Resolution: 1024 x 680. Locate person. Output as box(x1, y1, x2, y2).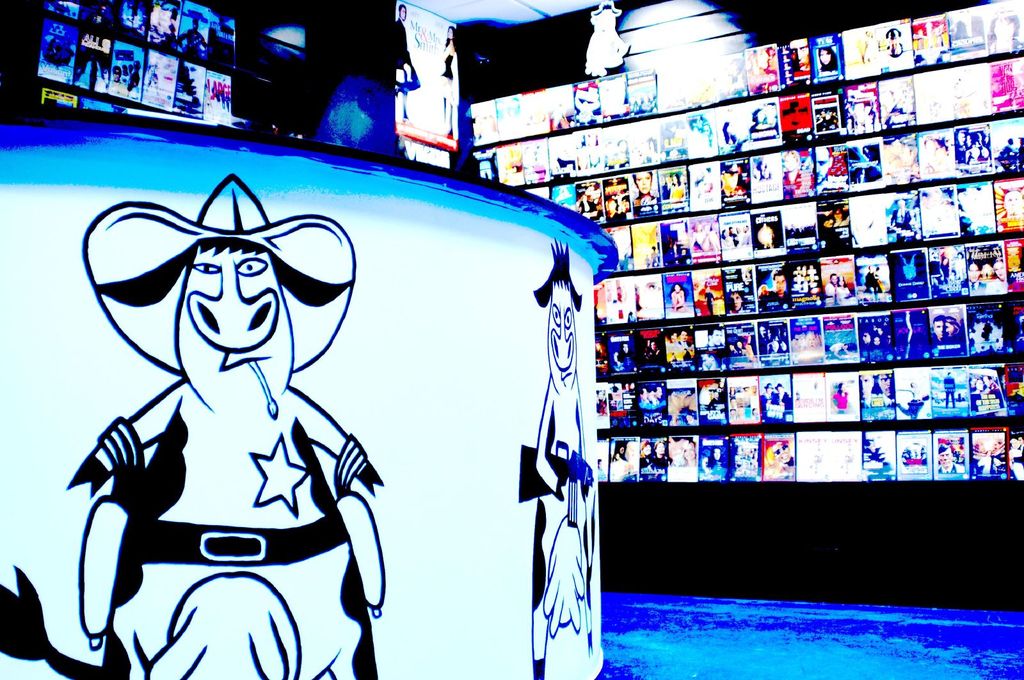
box(774, 382, 792, 411).
